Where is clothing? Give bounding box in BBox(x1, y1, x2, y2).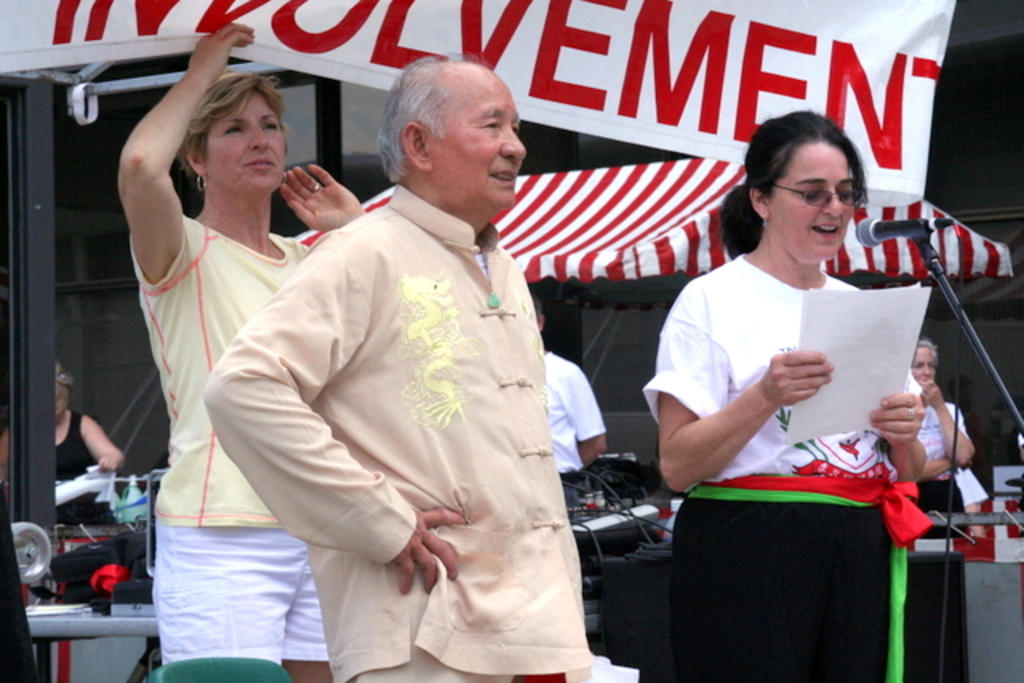
BBox(658, 227, 939, 629).
